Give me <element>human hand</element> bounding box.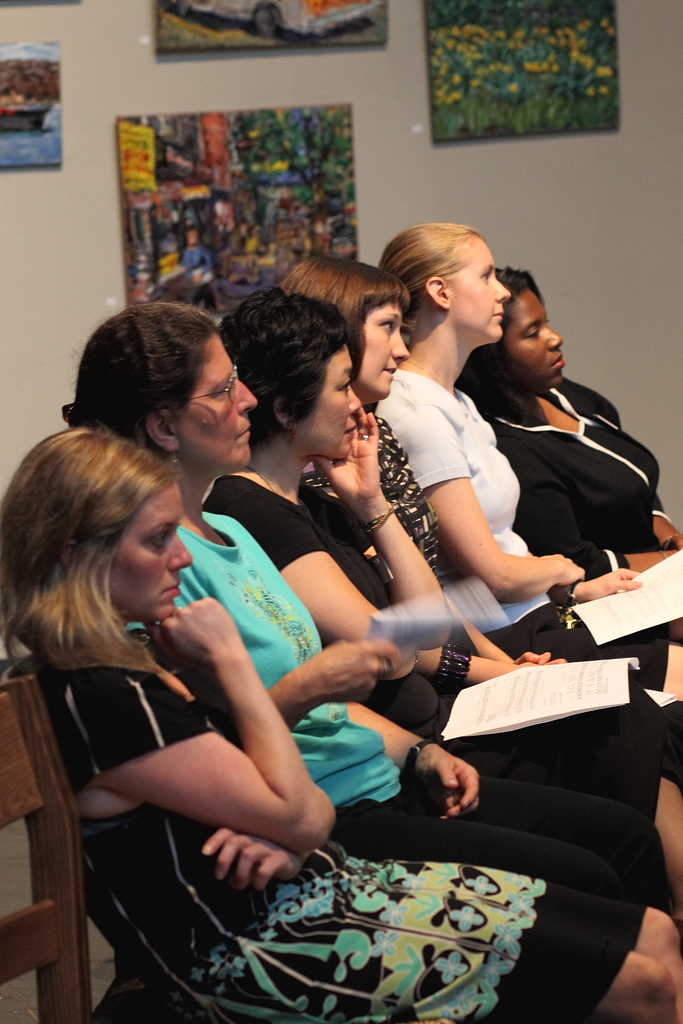
(left=300, top=633, right=416, bottom=710).
